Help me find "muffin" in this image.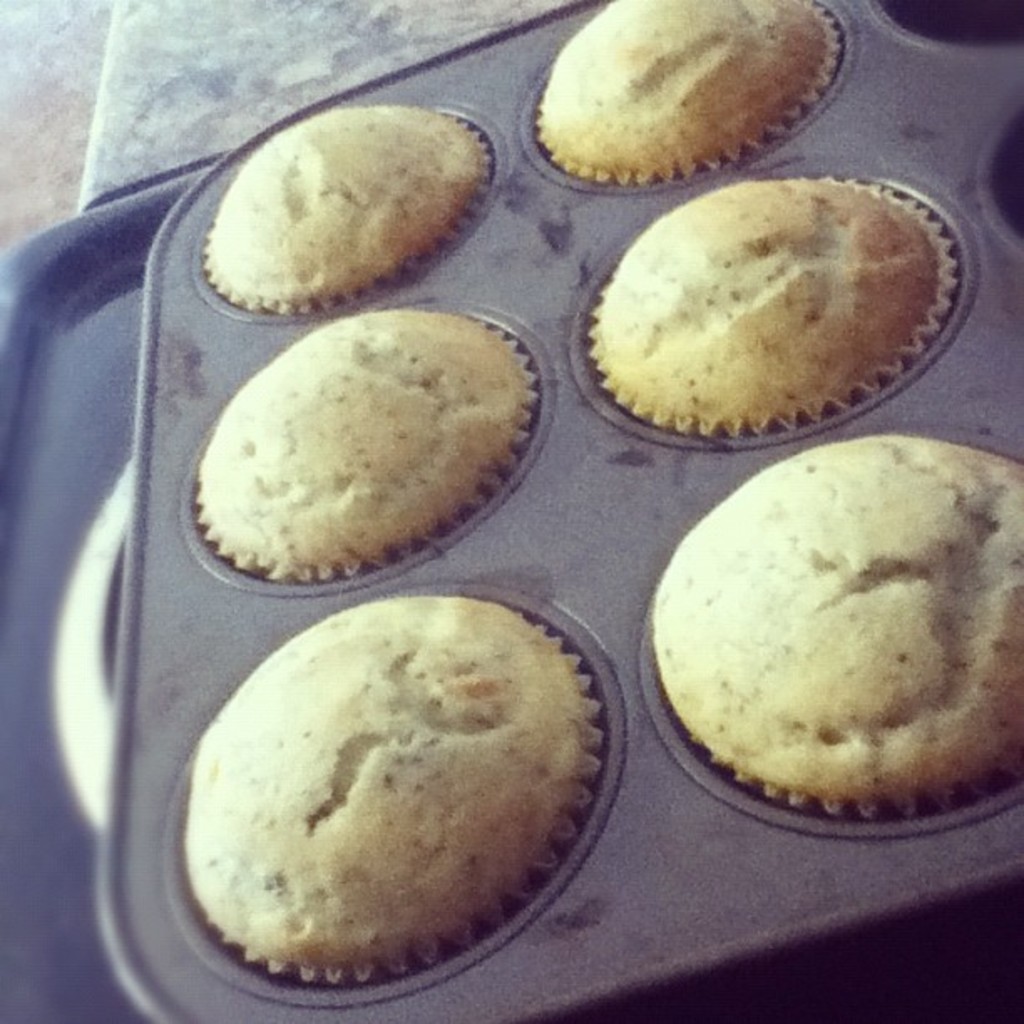
Found it: BBox(191, 301, 537, 592).
